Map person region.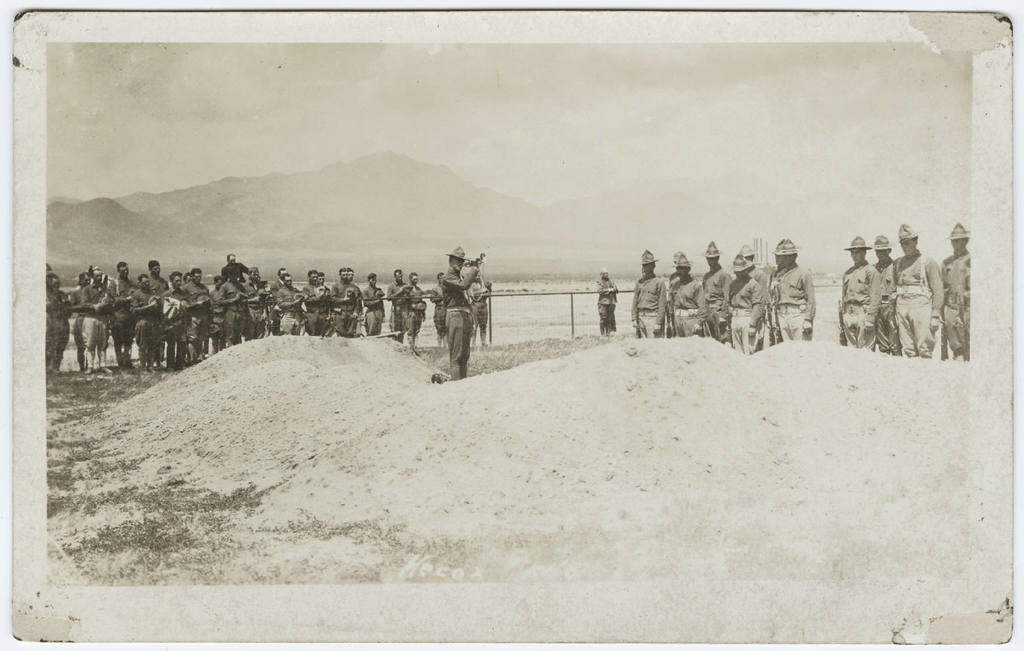
Mapped to x1=596, y1=270, x2=621, y2=331.
